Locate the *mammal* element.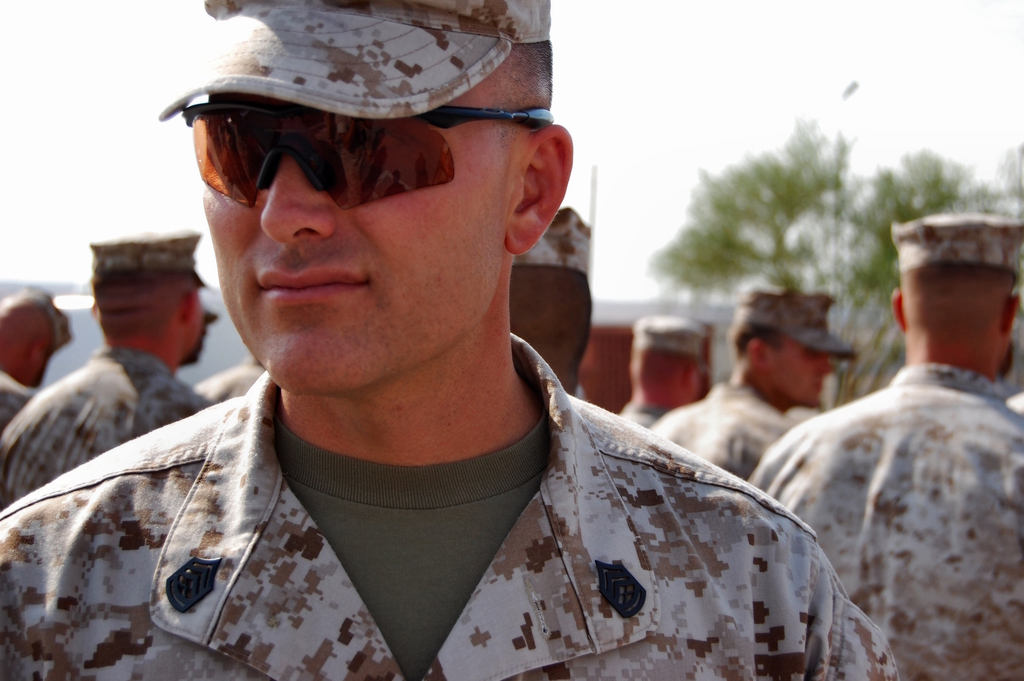
Element bbox: crop(748, 211, 1023, 680).
